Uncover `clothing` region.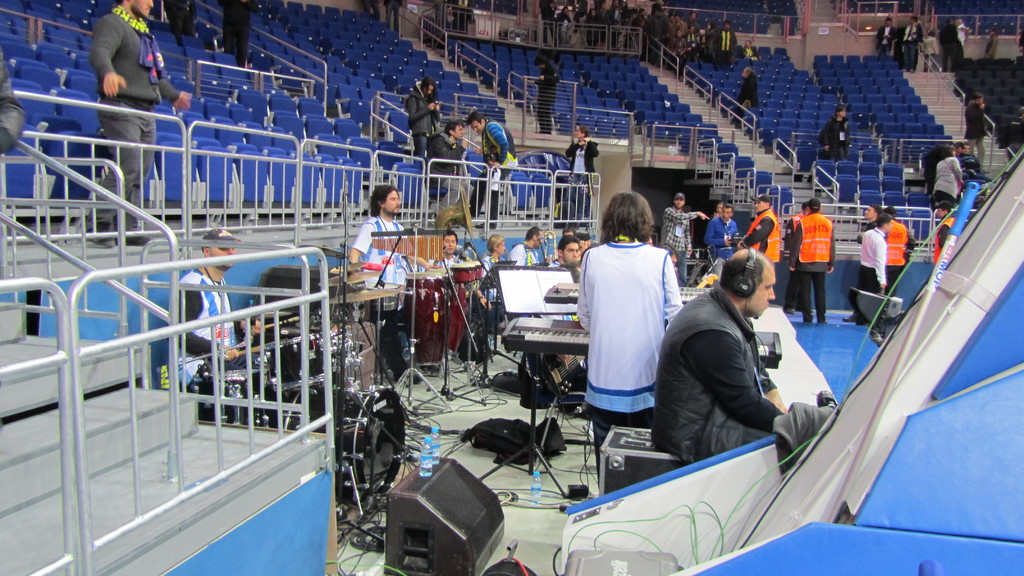
Uncovered: (563,136,600,203).
